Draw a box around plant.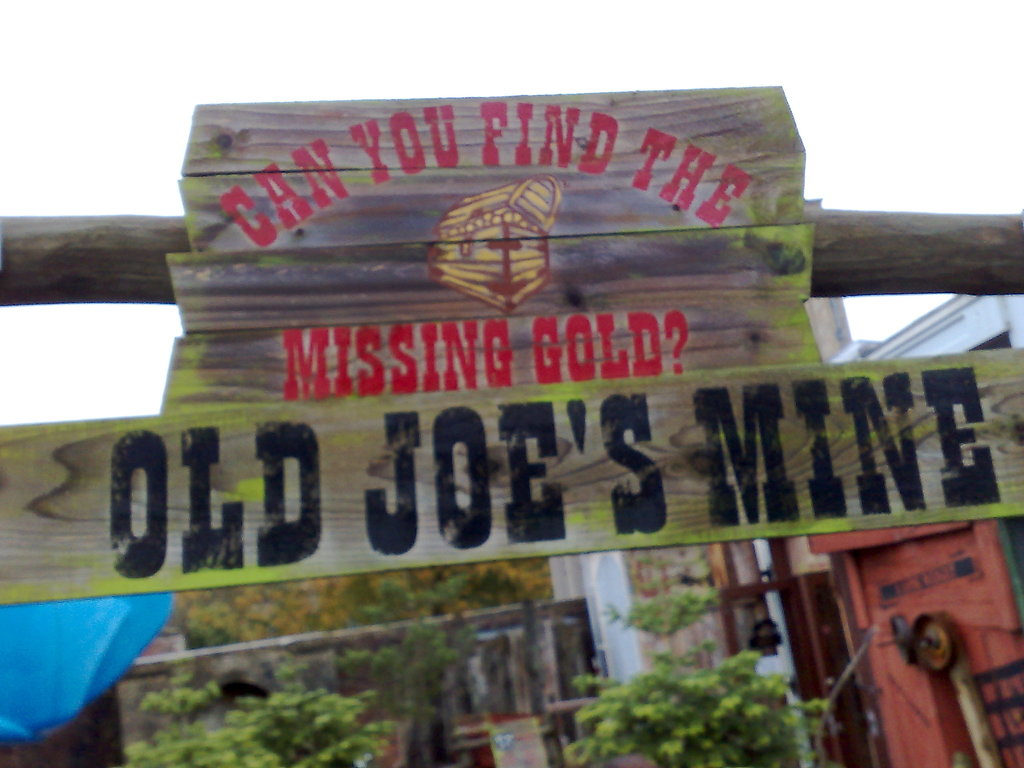
<bbox>620, 581, 714, 637</bbox>.
